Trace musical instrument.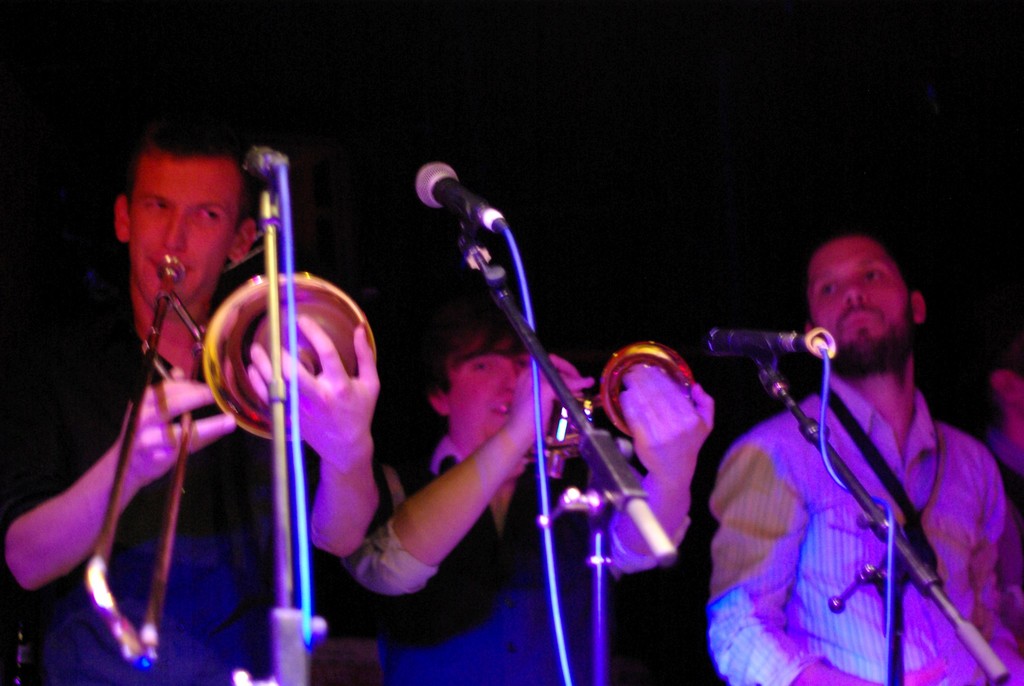
Traced to 531/344/703/477.
